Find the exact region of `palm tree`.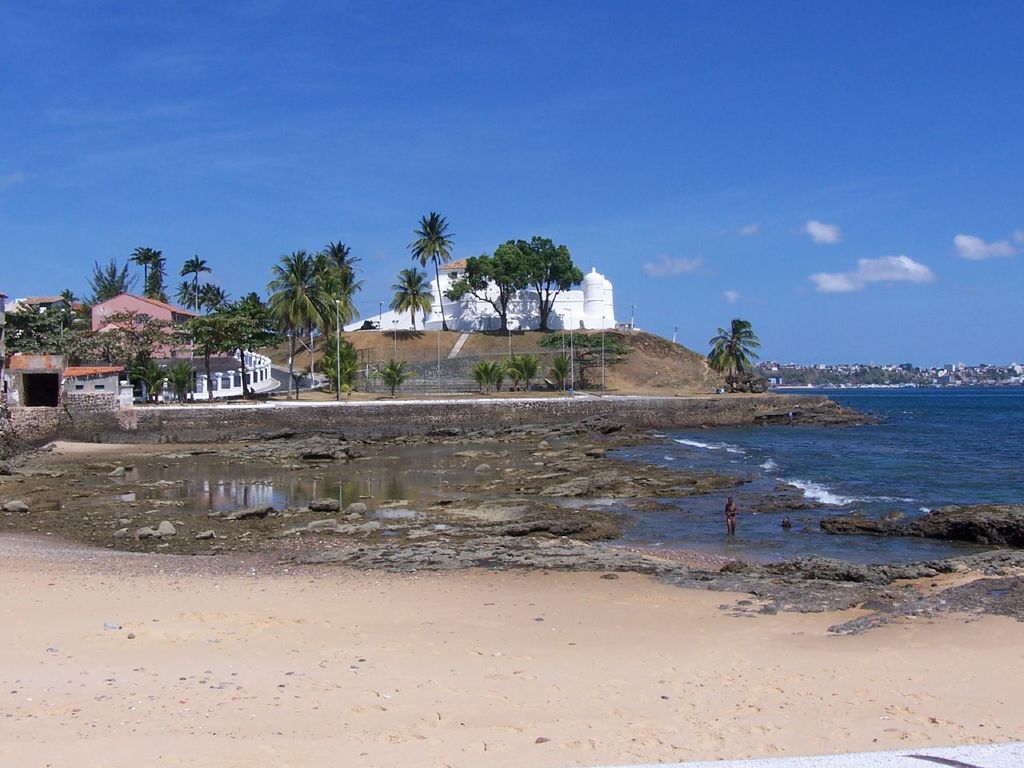
Exact region: 276,252,302,396.
